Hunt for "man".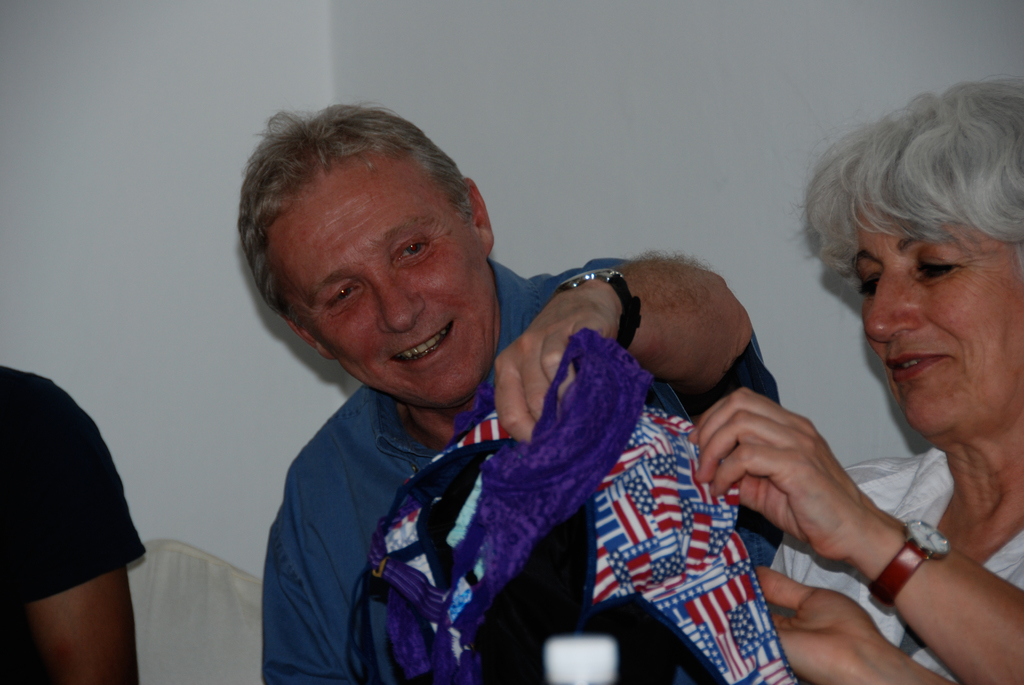
Hunted down at left=1, top=362, right=151, bottom=684.
